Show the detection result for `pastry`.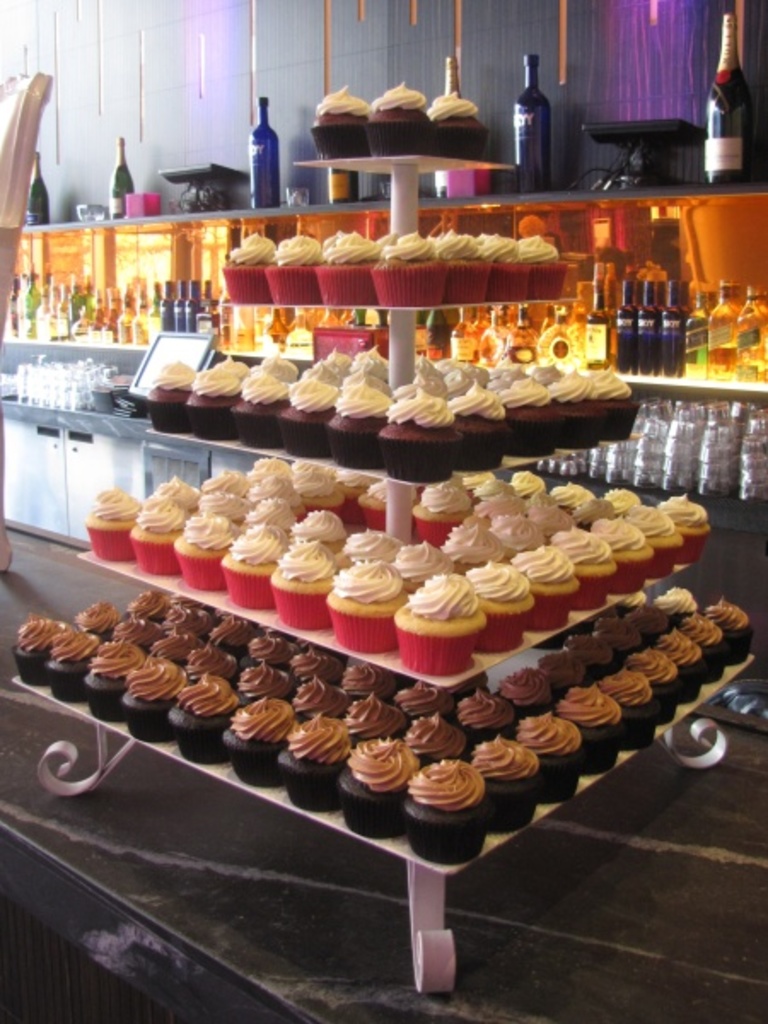
[left=592, top=365, right=643, bottom=437].
